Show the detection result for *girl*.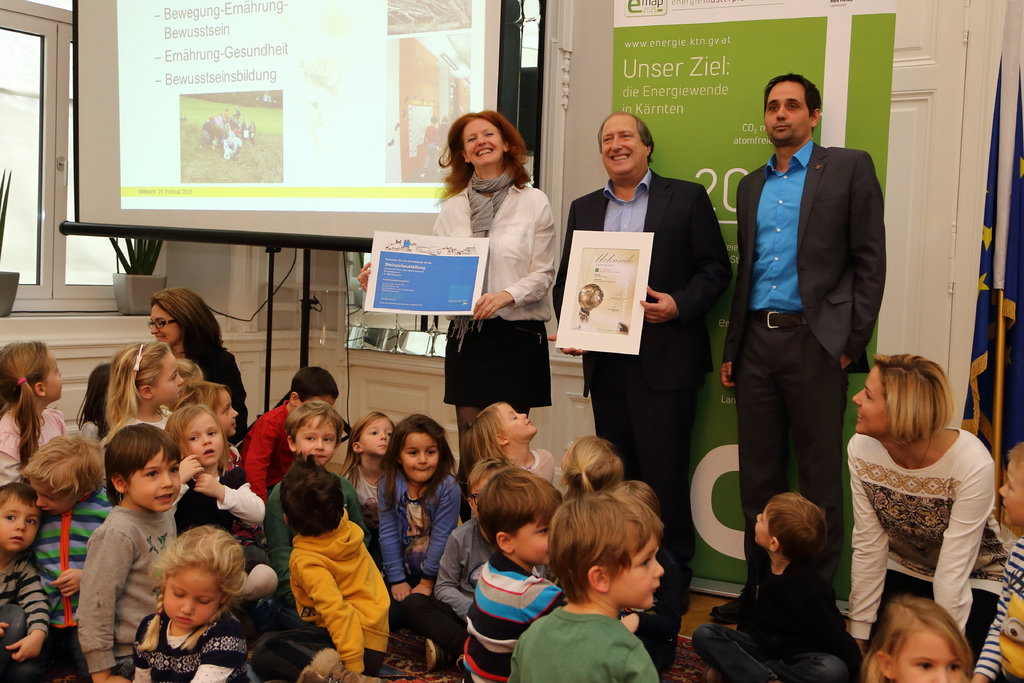
561,431,624,513.
